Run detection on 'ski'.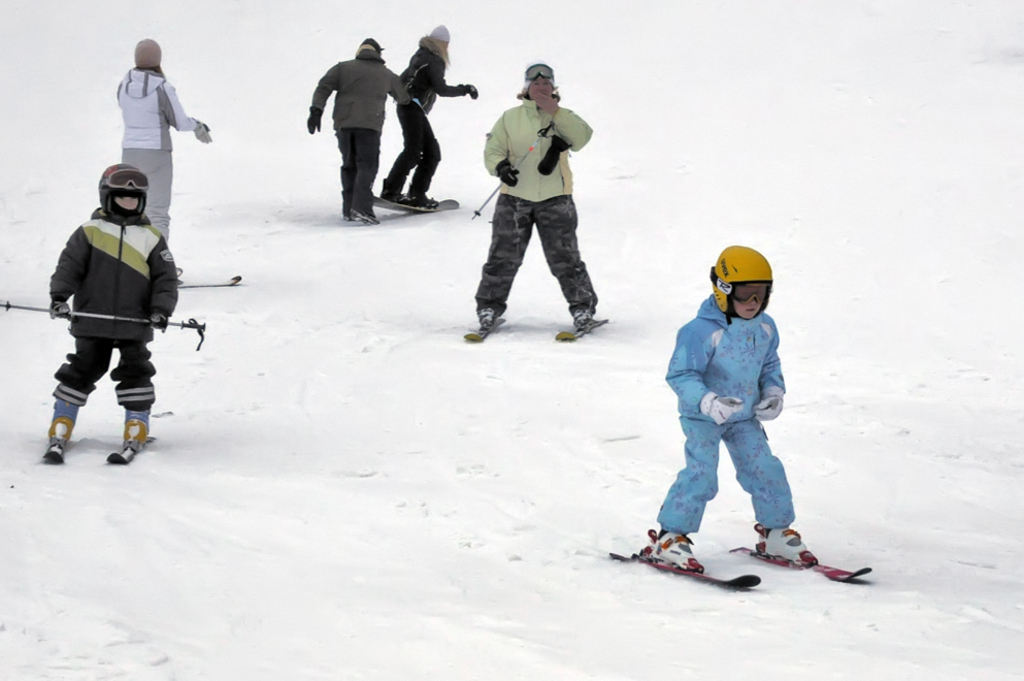
Result: box=[595, 543, 770, 604].
